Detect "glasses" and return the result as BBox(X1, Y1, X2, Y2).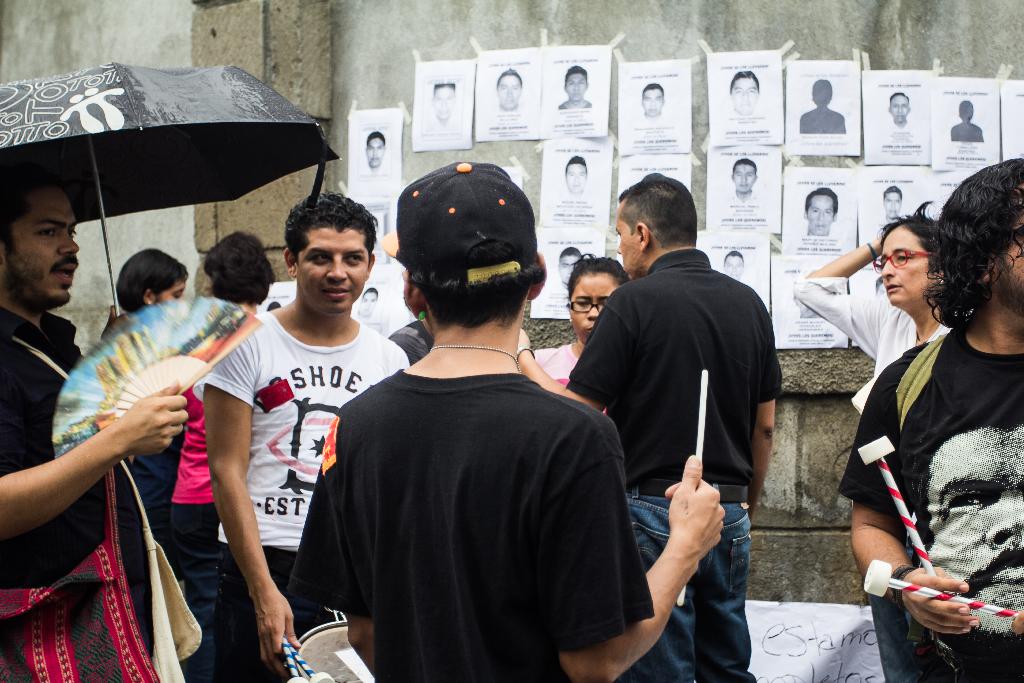
BBox(872, 250, 936, 272).
